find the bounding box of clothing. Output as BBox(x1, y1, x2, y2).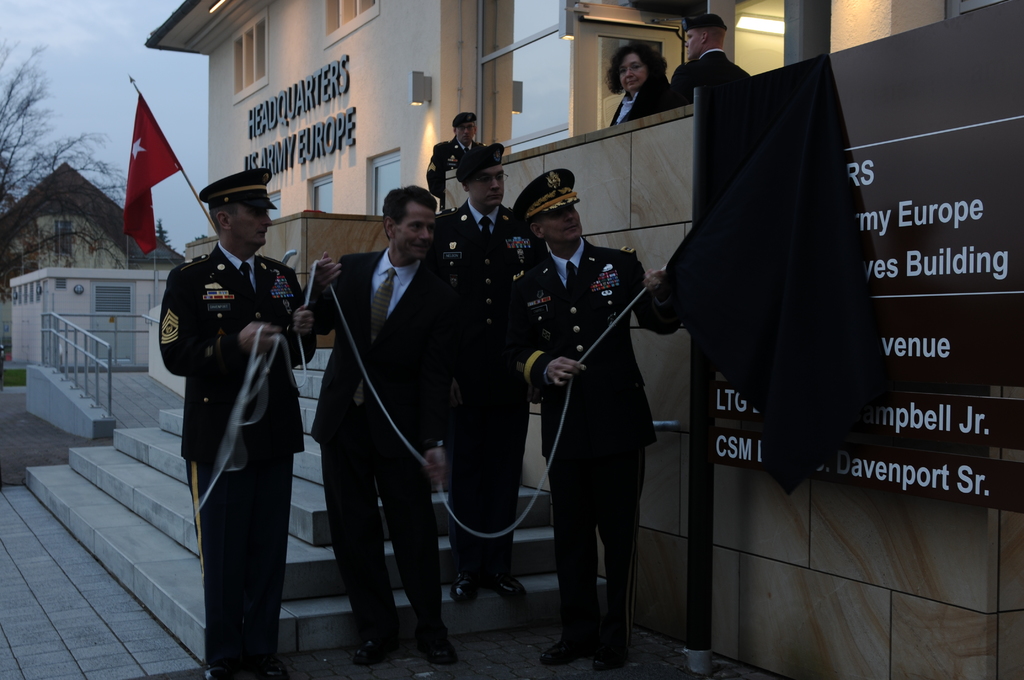
BBox(508, 222, 681, 651).
